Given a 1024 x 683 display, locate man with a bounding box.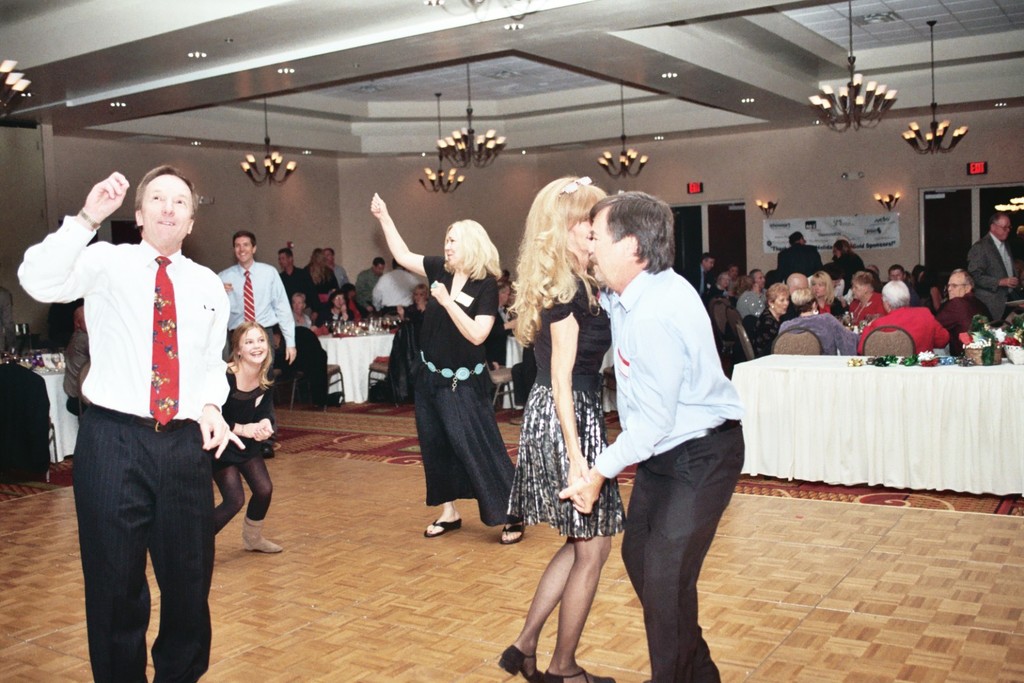
Located: x1=971, y1=214, x2=1020, y2=327.
